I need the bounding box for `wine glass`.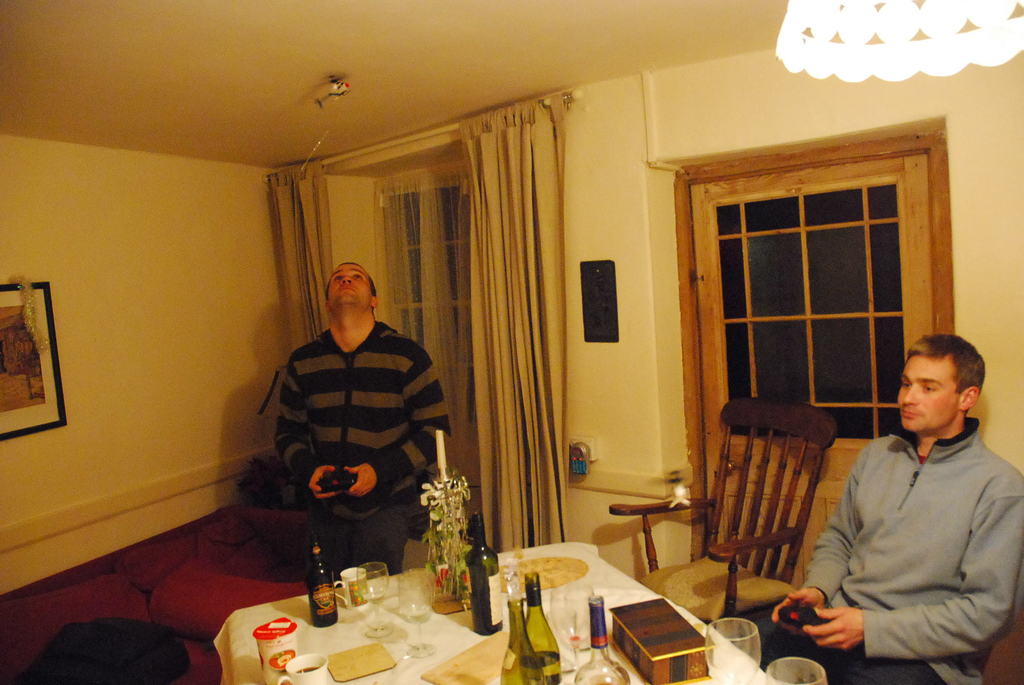
Here it is: box=[357, 558, 396, 638].
